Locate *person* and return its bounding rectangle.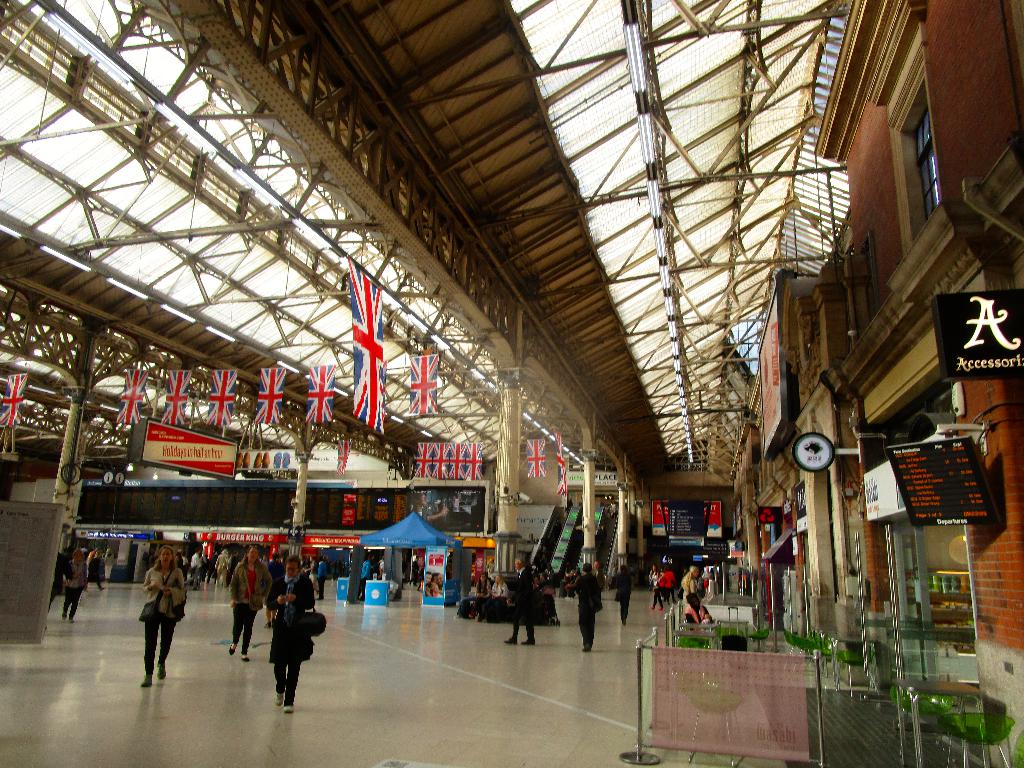
rect(413, 491, 448, 528).
